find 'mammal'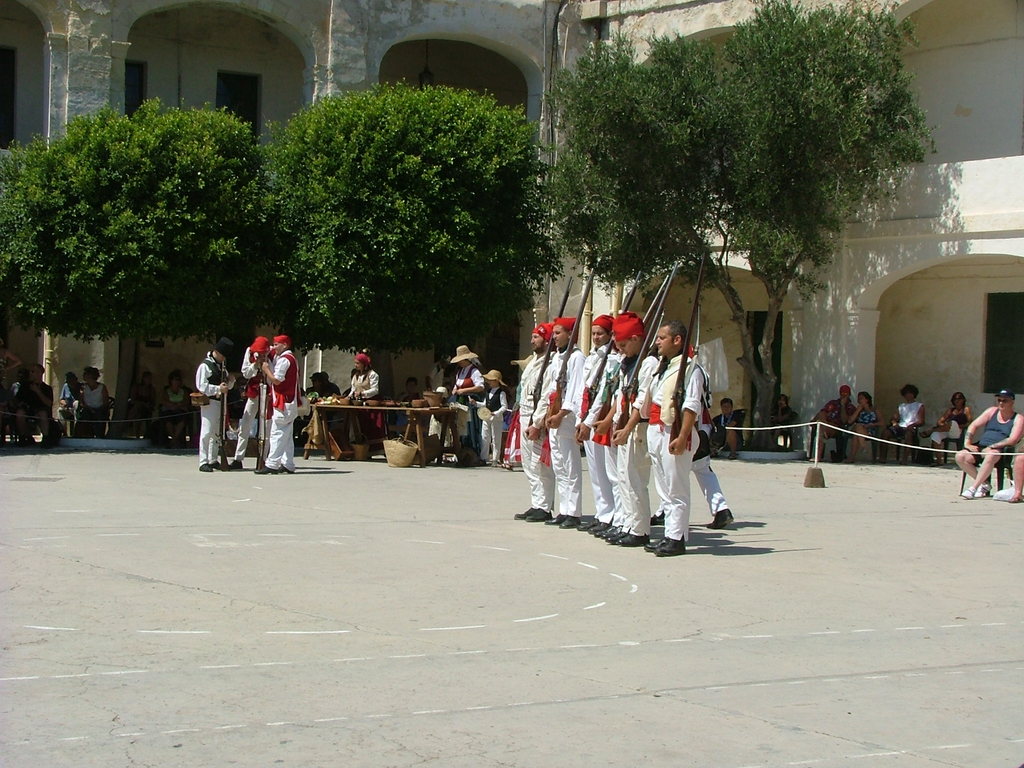
(398,374,427,427)
